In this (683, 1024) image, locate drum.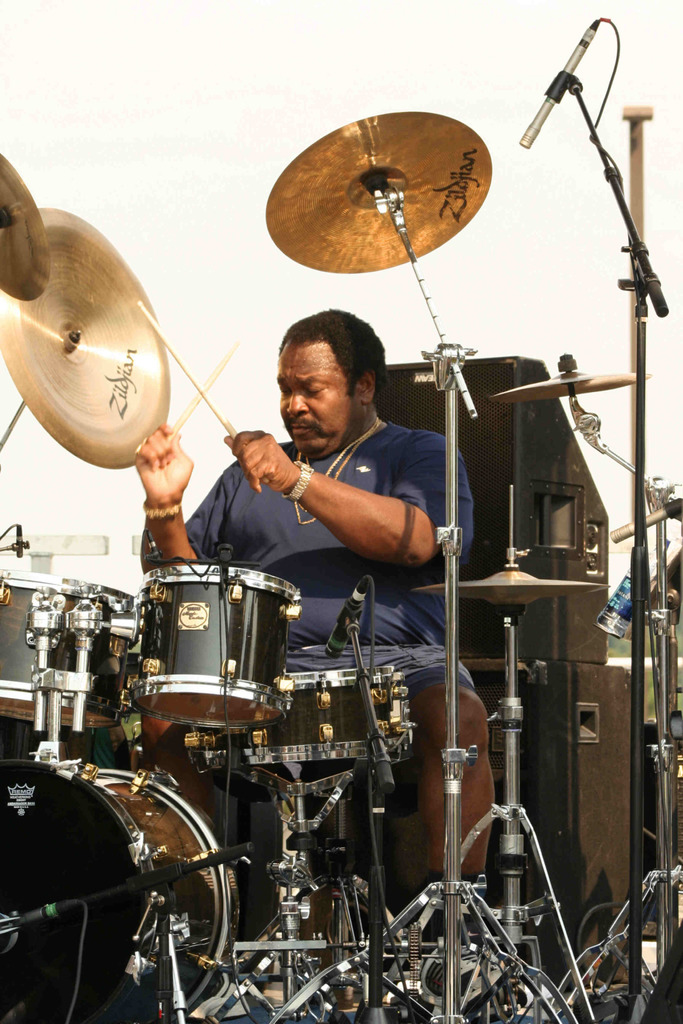
Bounding box: (0, 757, 236, 1023).
